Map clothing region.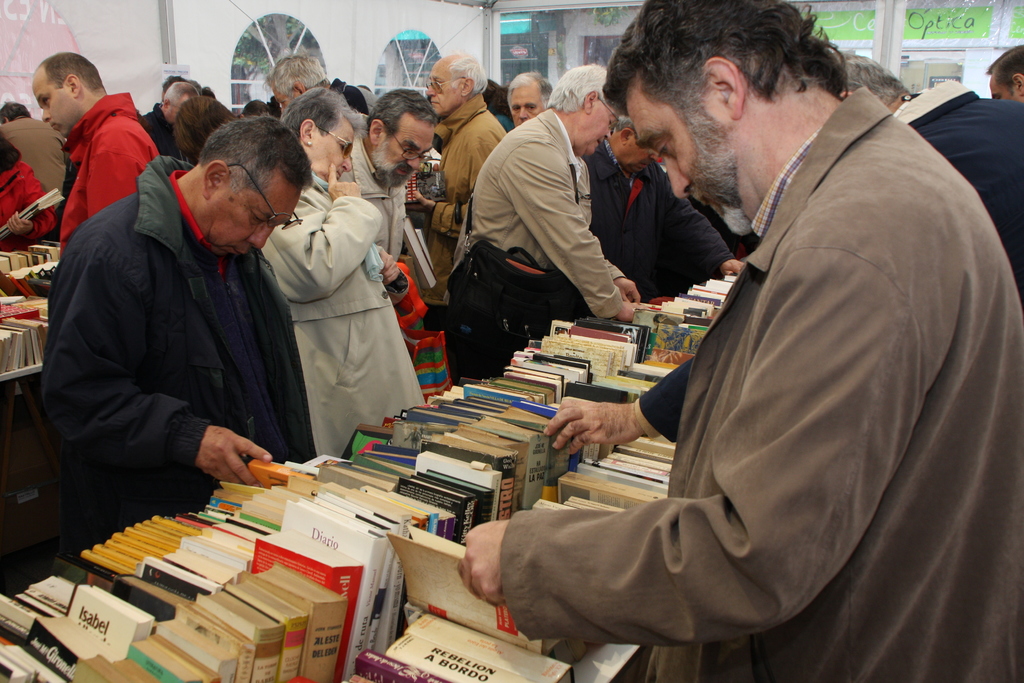
Mapped to [x1=607, y1=52, x2=995, y2=682].
